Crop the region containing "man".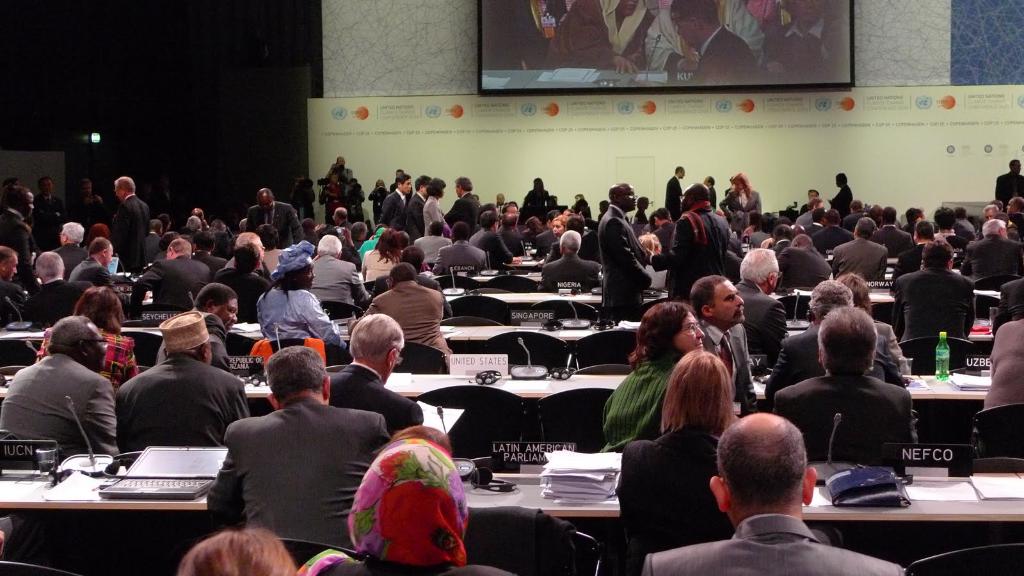
Crop region: detection(729, 244, 792, 361).
